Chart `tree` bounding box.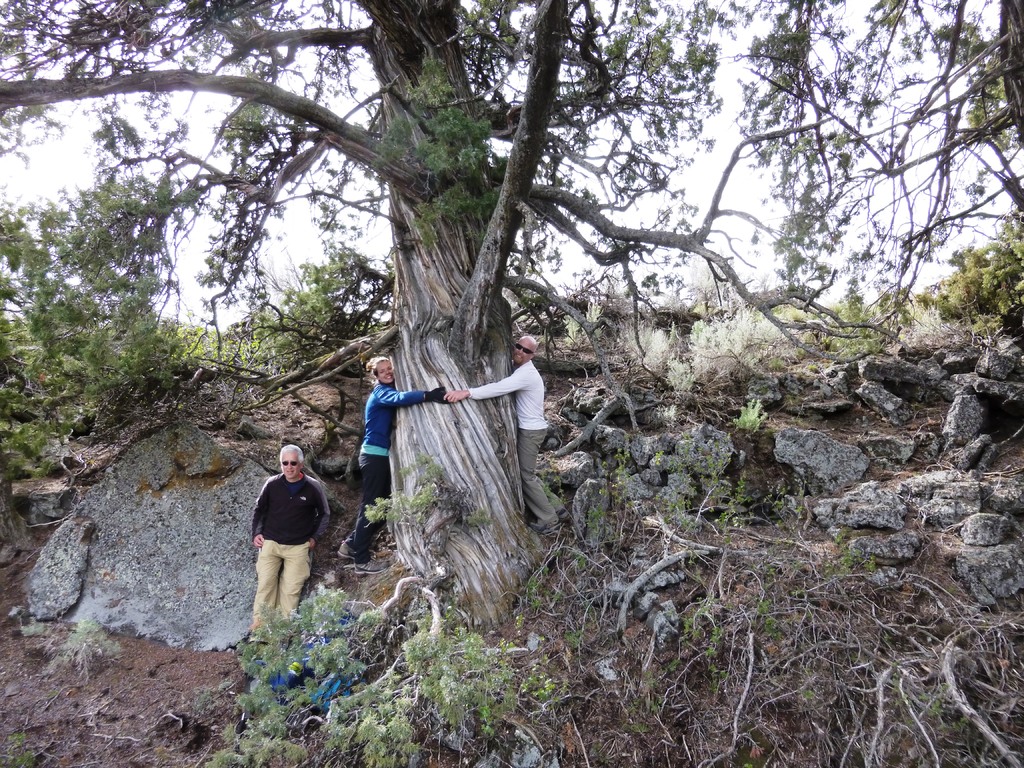
Charted: detection(0, 0, 1023, 766).
